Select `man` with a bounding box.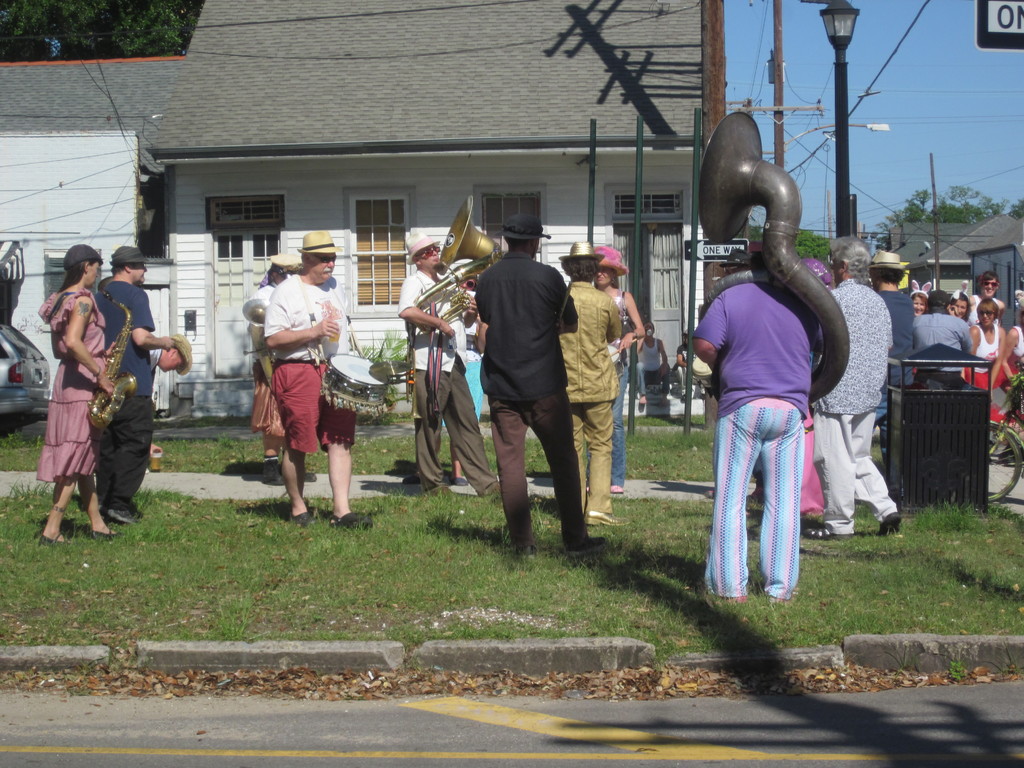
<region>911, 294, 972, 383</region>.
